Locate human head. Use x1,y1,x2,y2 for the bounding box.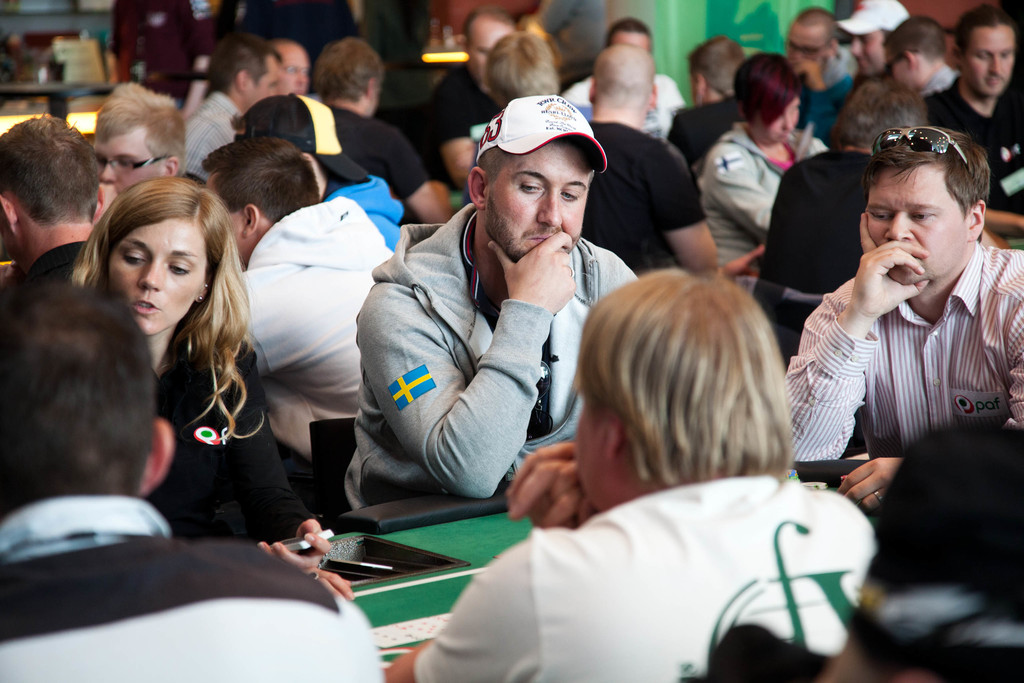
860,122,989,289.
